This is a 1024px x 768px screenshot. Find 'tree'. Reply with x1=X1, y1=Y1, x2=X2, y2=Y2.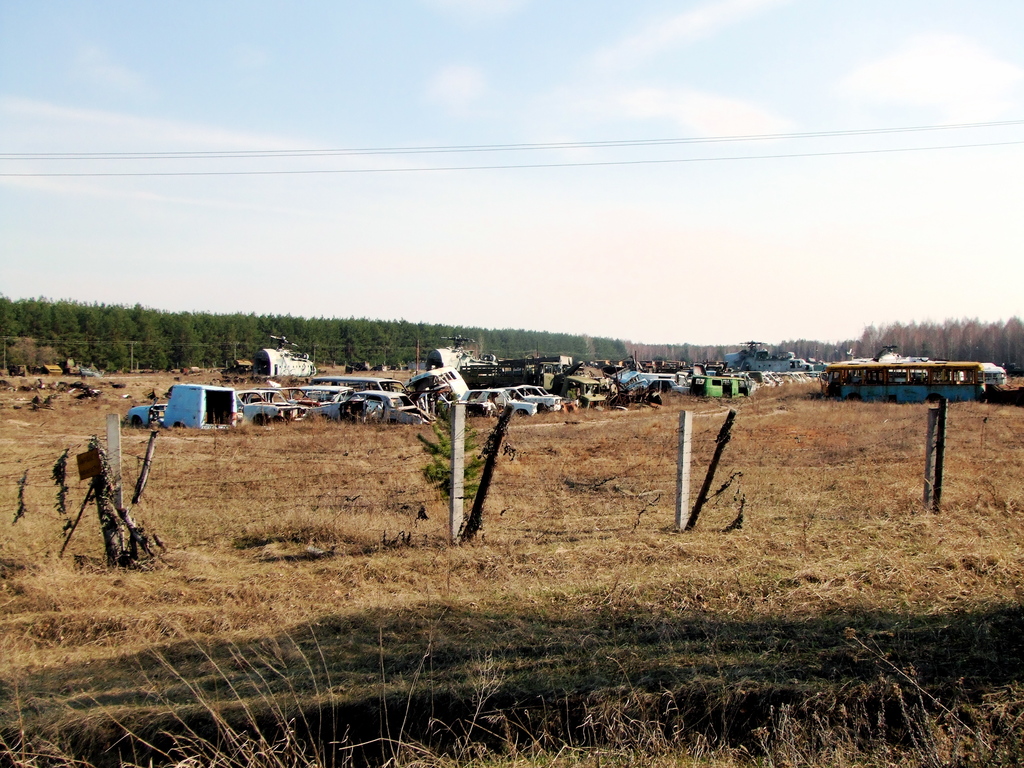
x1=400, y1=329, x2=533, y2=552.
